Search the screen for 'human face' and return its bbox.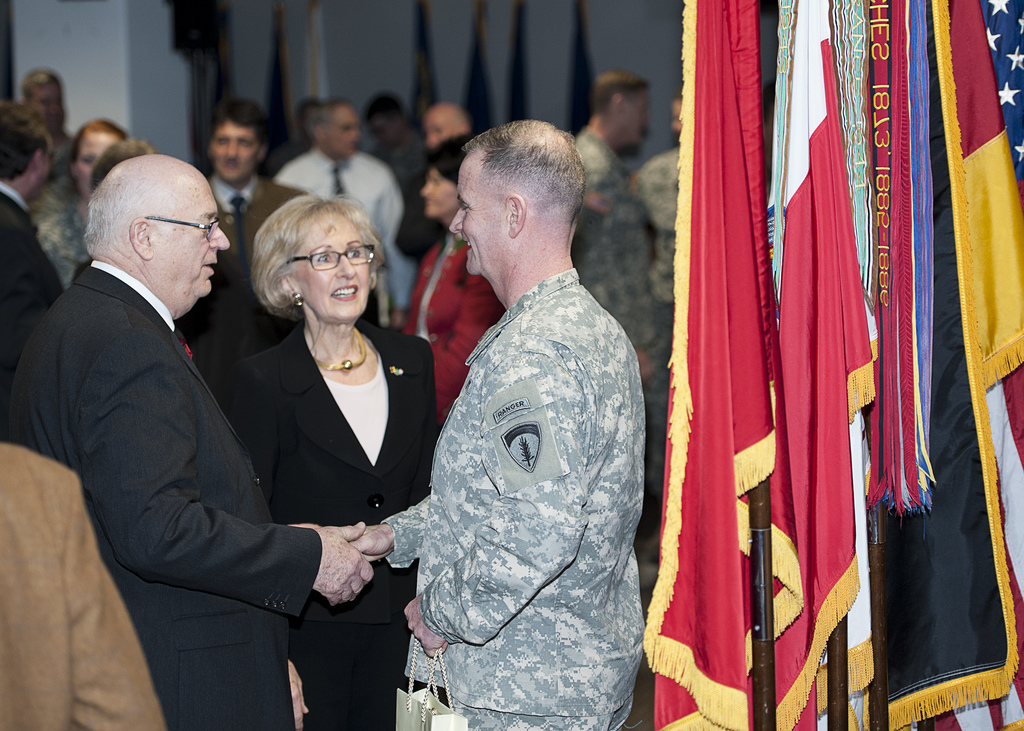
Found: (214, 124, 254, 178).
